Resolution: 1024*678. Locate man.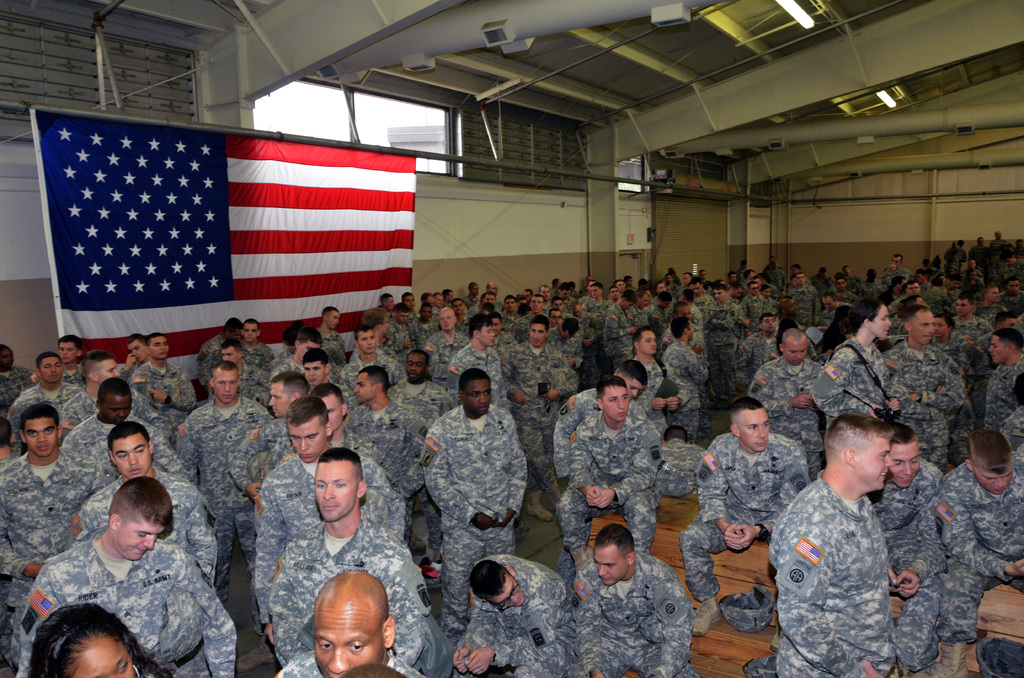
crop(66, 423, 218, 581).
